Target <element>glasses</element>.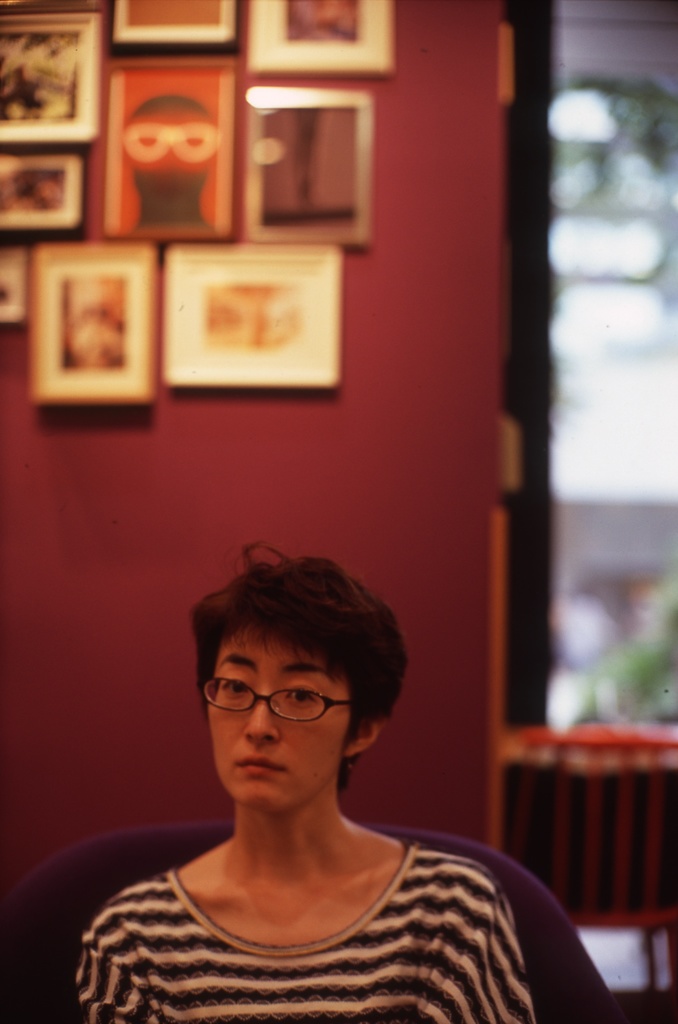
Target region: 189:672:378:739.
